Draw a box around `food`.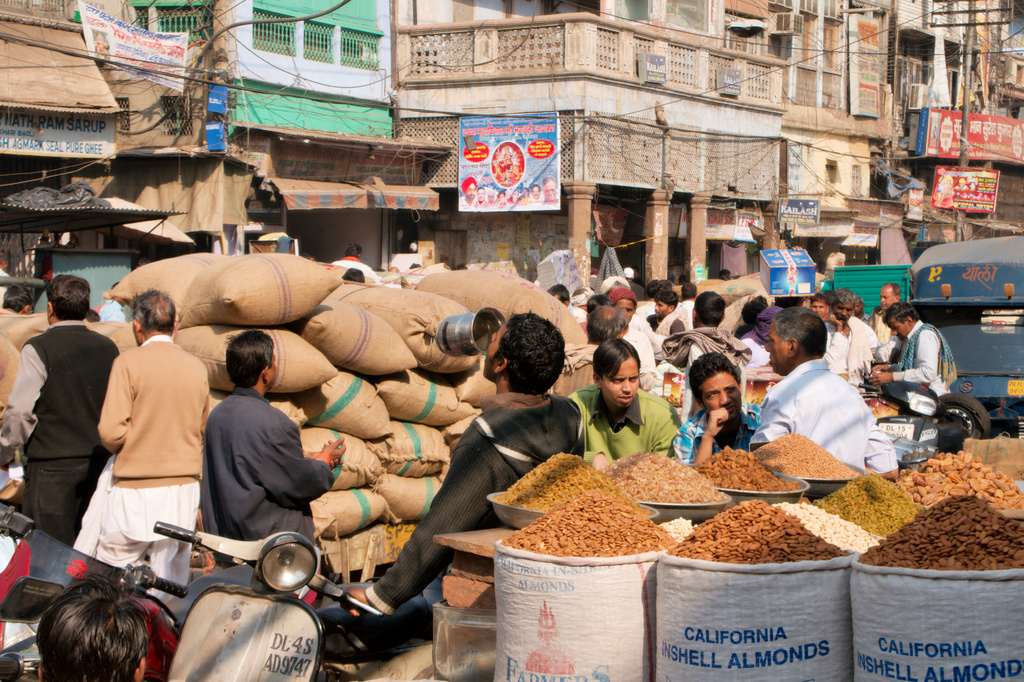
box=[808, 471, 922, 536].
